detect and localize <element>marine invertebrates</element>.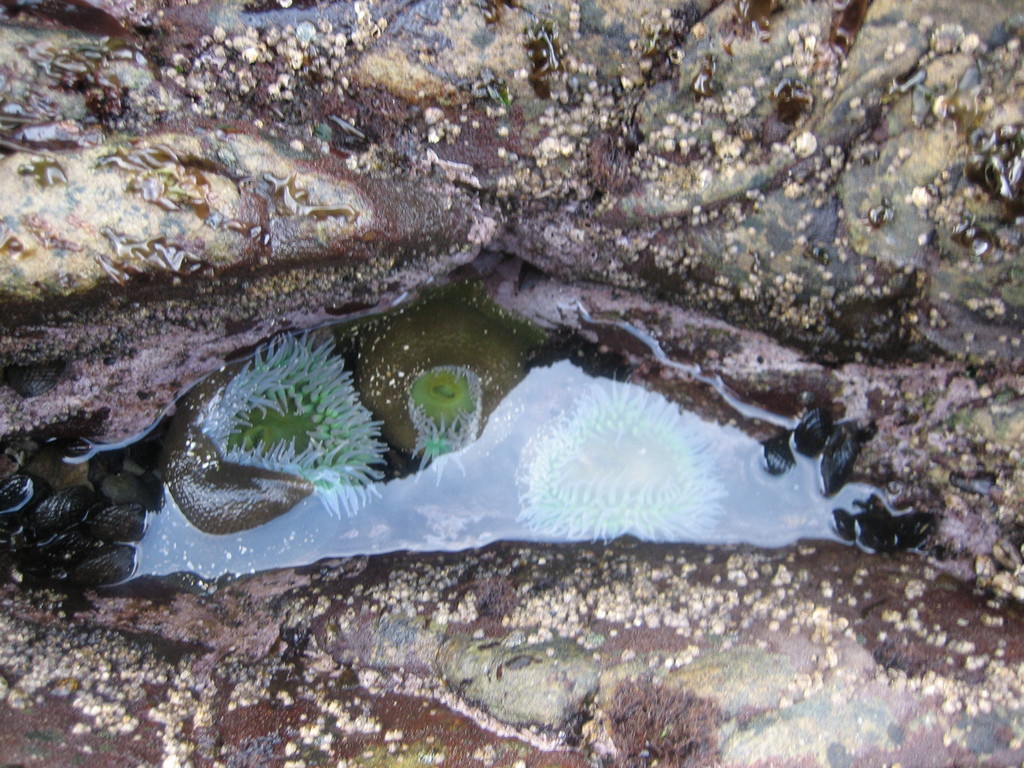
Localized at 831,494,934,554.
